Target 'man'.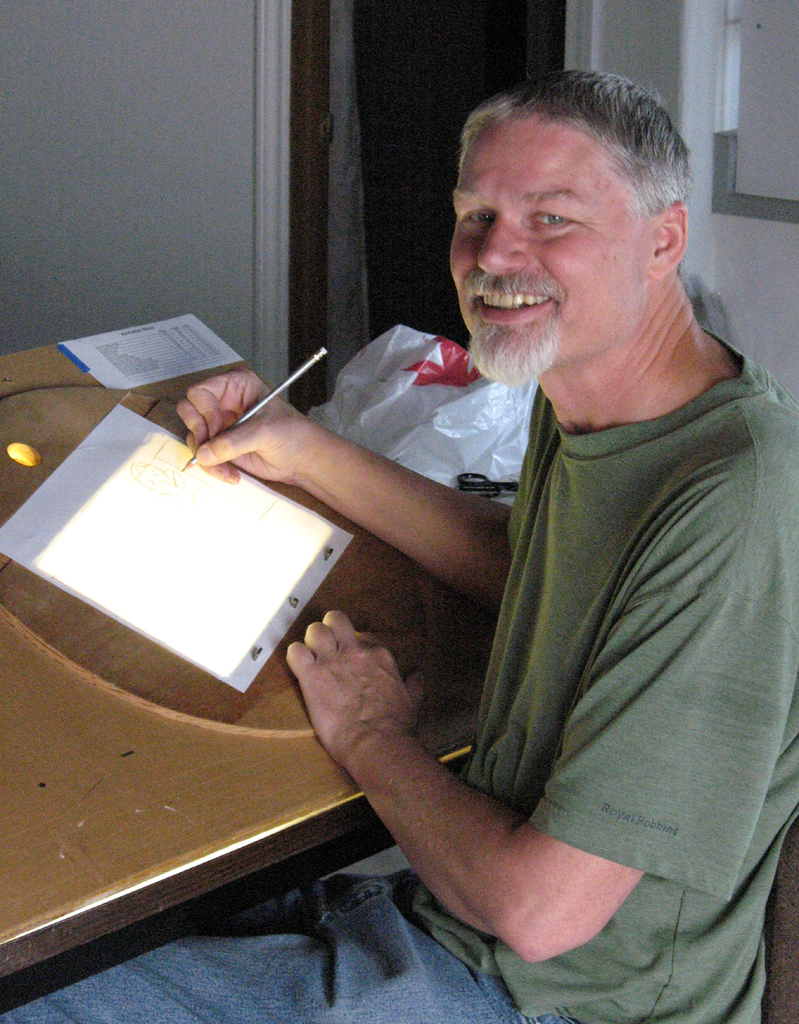
Target region: <bbox>330, 77, 795, 714</bbox>.
